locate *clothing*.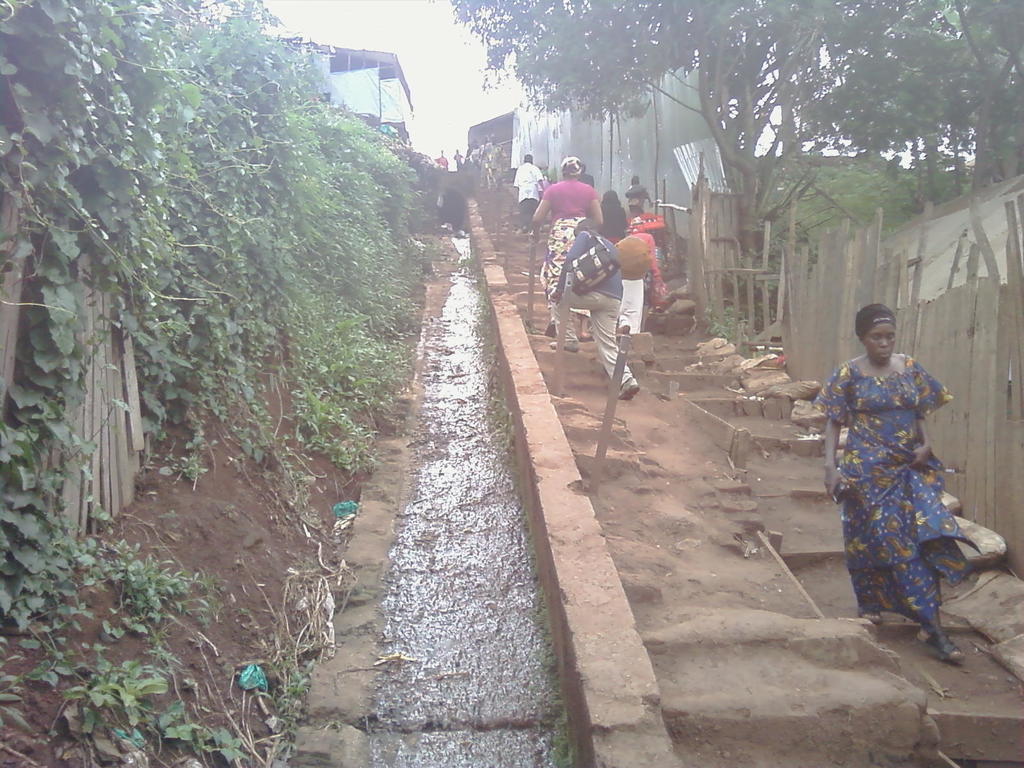
Bounding box: crop(628, 184, 646, 221).
